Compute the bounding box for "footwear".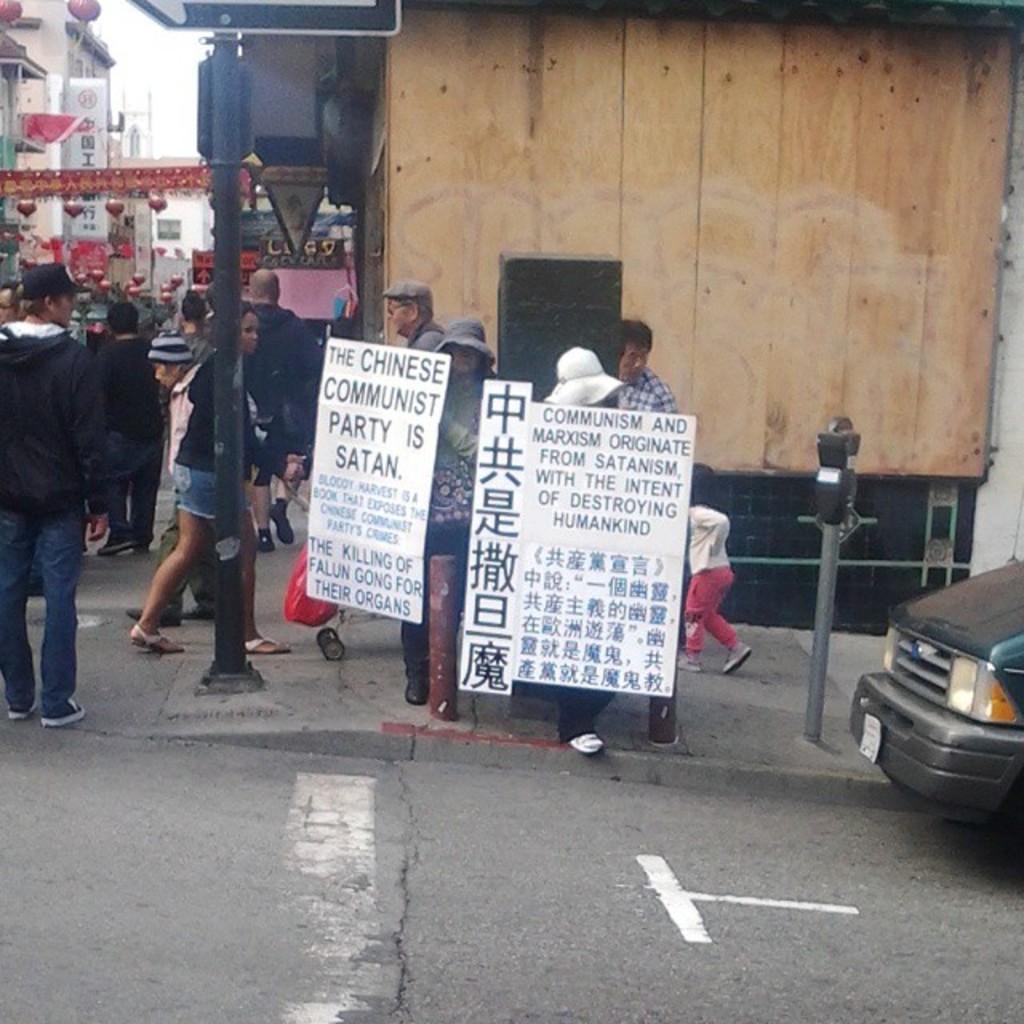
Rect(573, 733, 608, 754).
